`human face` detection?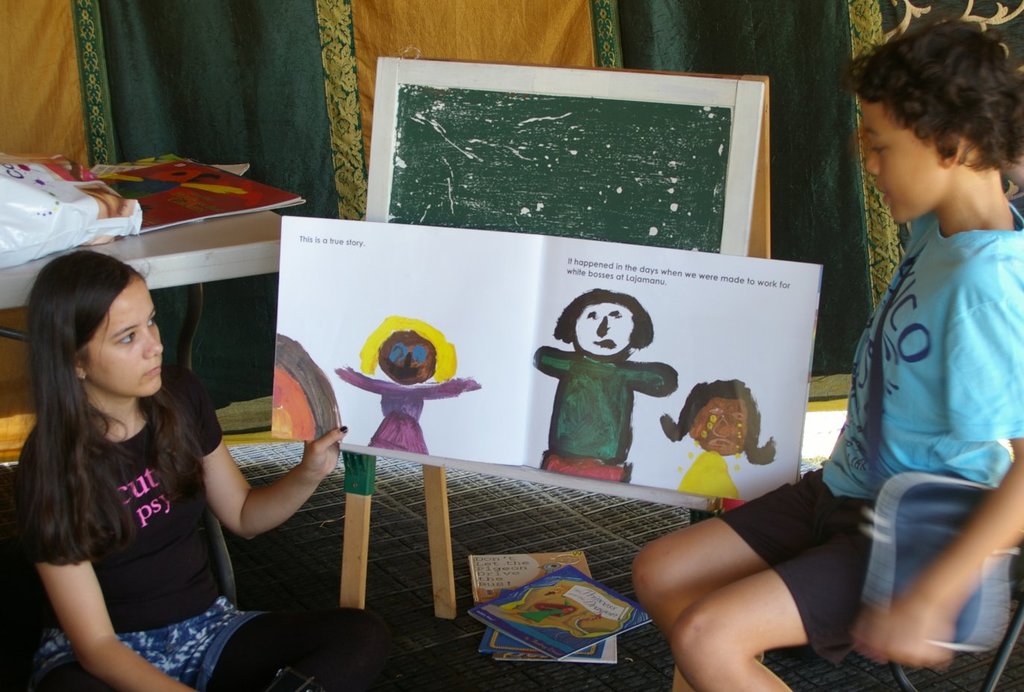
x1=90 y1=278 x2=164 y2=391
